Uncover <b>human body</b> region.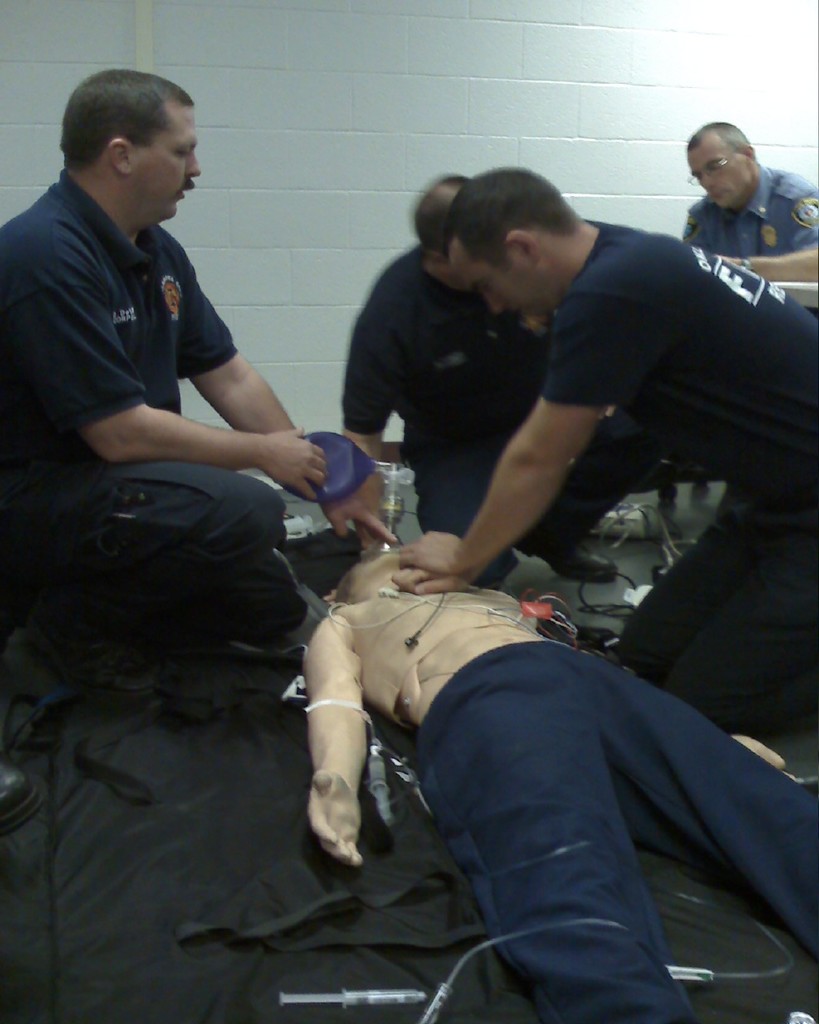
Uncovered: bbox=[683, 95, 818, 311].
